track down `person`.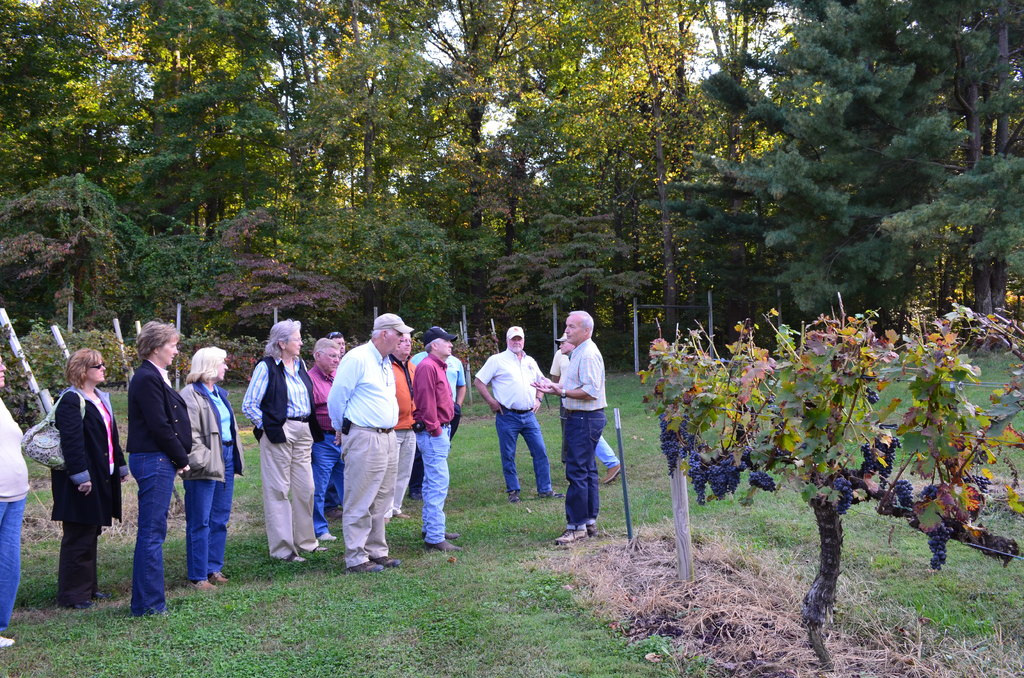
Tracked to x1=46 y1=343 x2=127 y2=616.
